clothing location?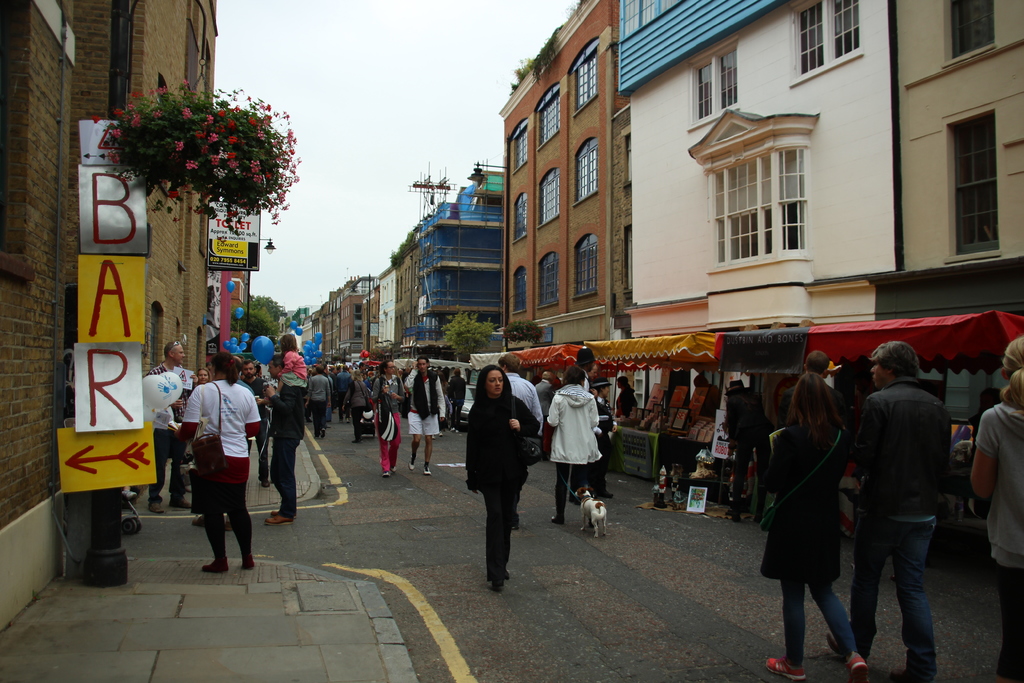
detection(858, 331, 965, 661)
